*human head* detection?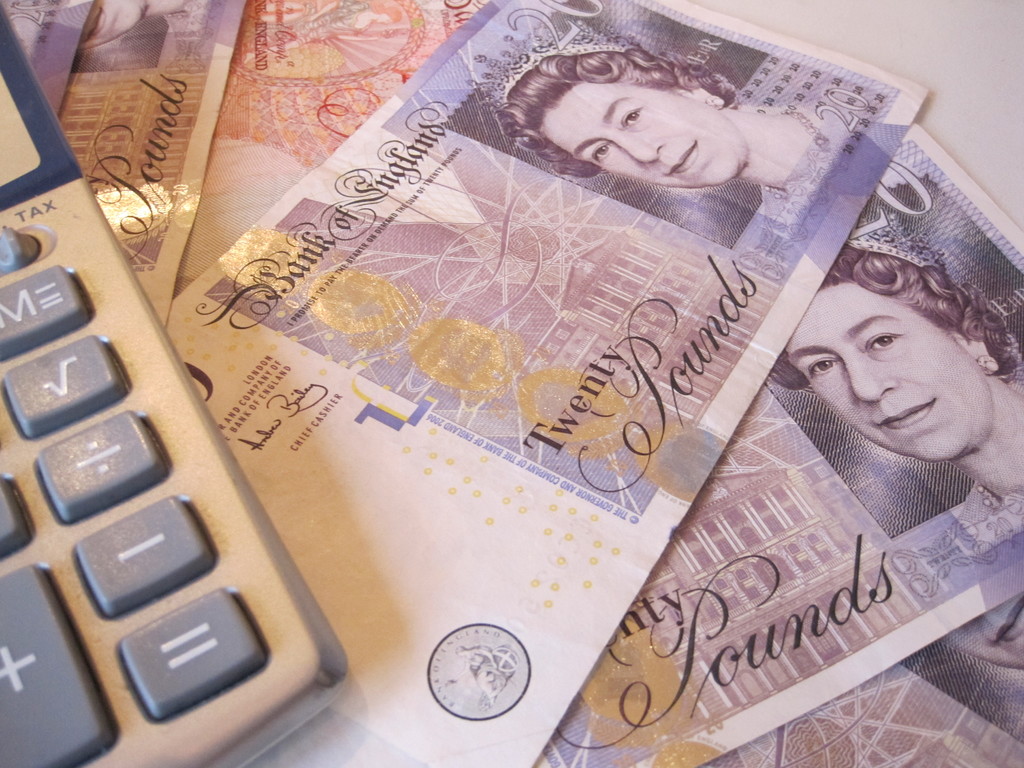
l=508, t=32, r=786, b=189
